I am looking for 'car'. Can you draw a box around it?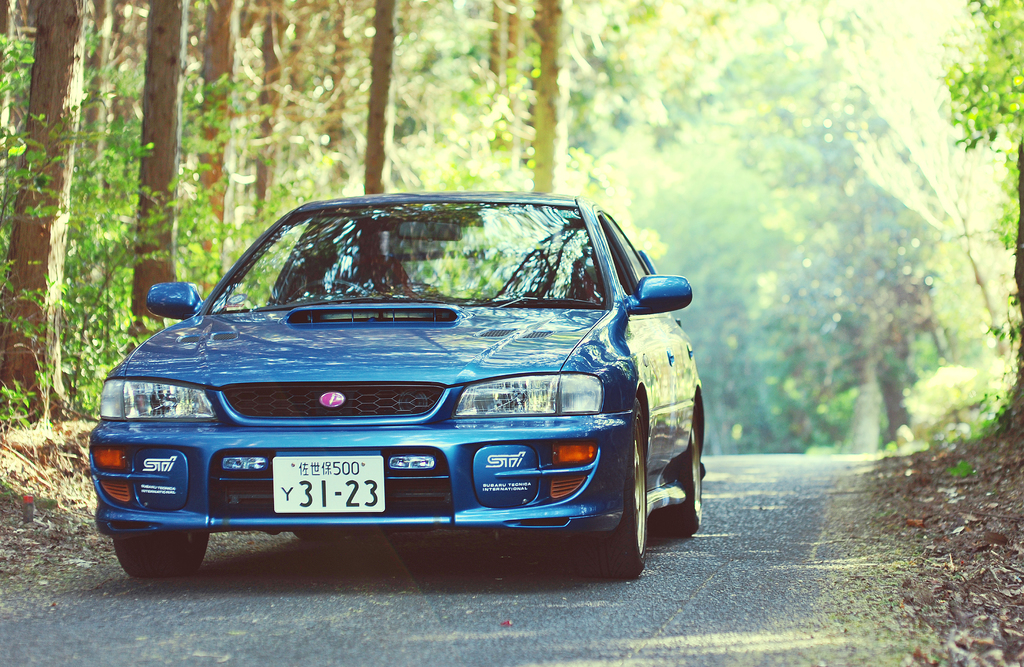
Sure, the bounding box is BBox(78, 184, 717, 571).
